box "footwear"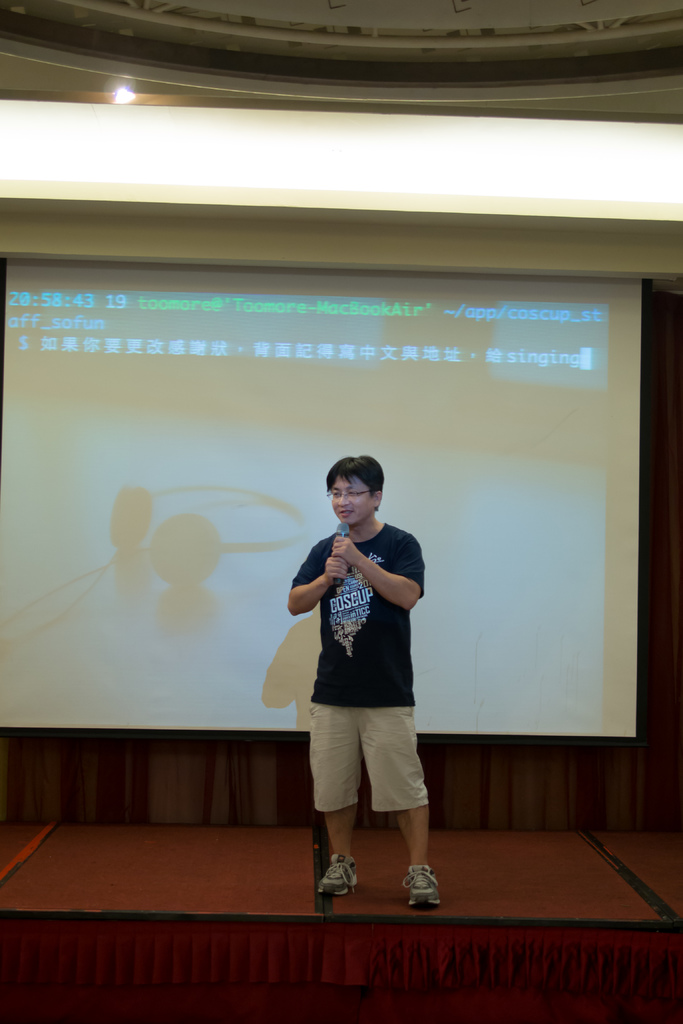
315,856,361,902
